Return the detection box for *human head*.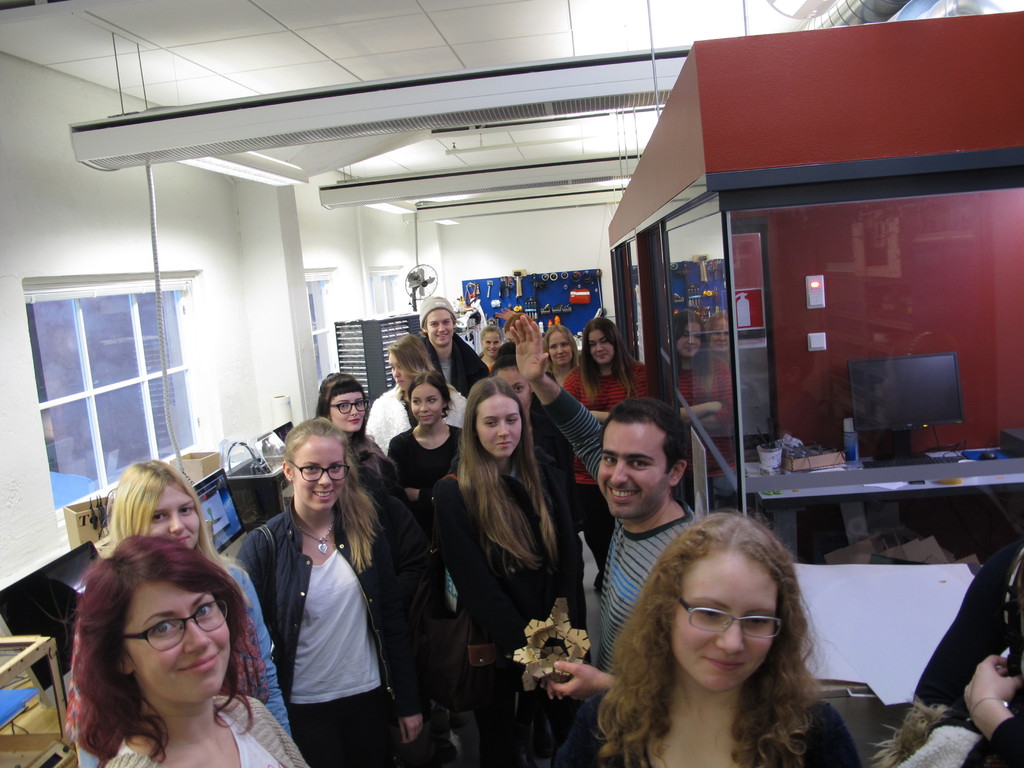
Rect(584, 318, 625, 367).
